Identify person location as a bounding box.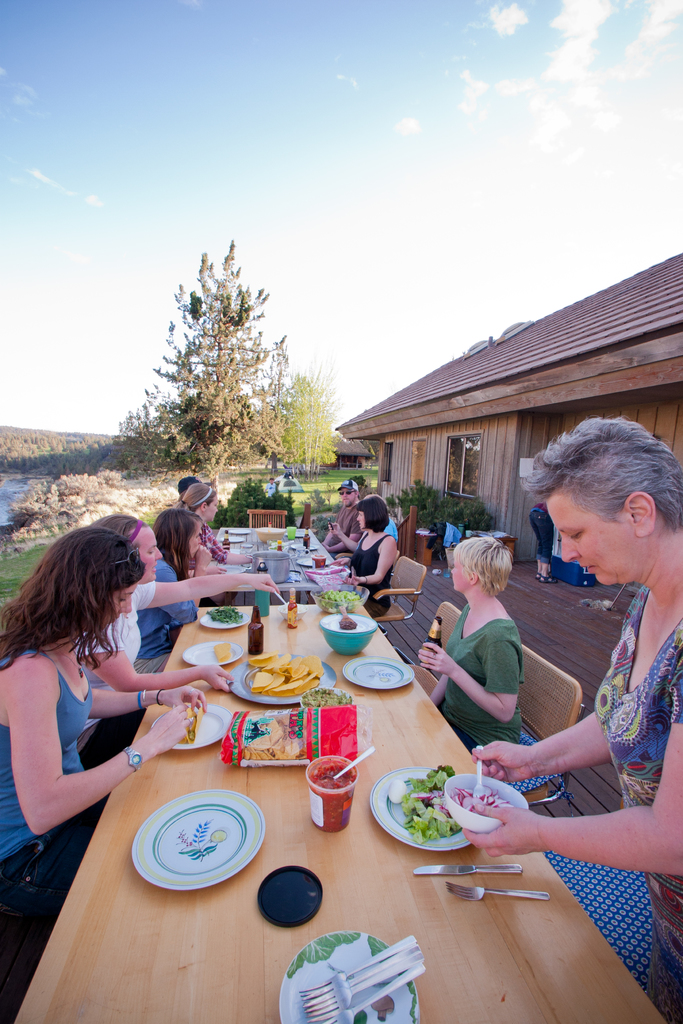
pyautogui.locateOnScreen(182, 481, 265, 561).
